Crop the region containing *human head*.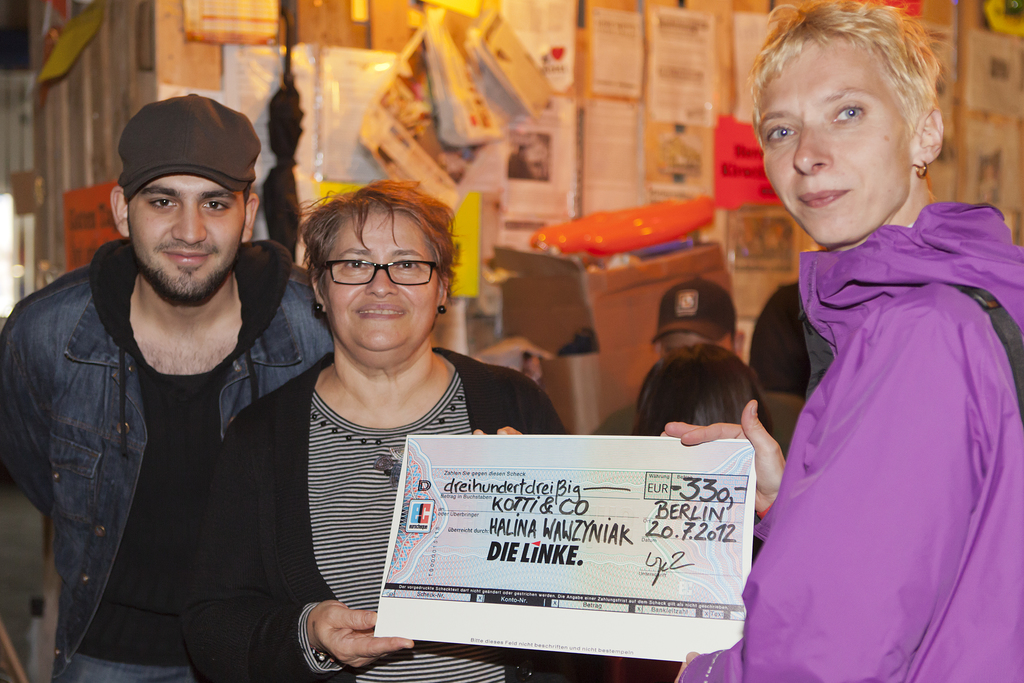
Crop region: {"left": 653, "top": 282, "right": 745, "bottom": 359}.
